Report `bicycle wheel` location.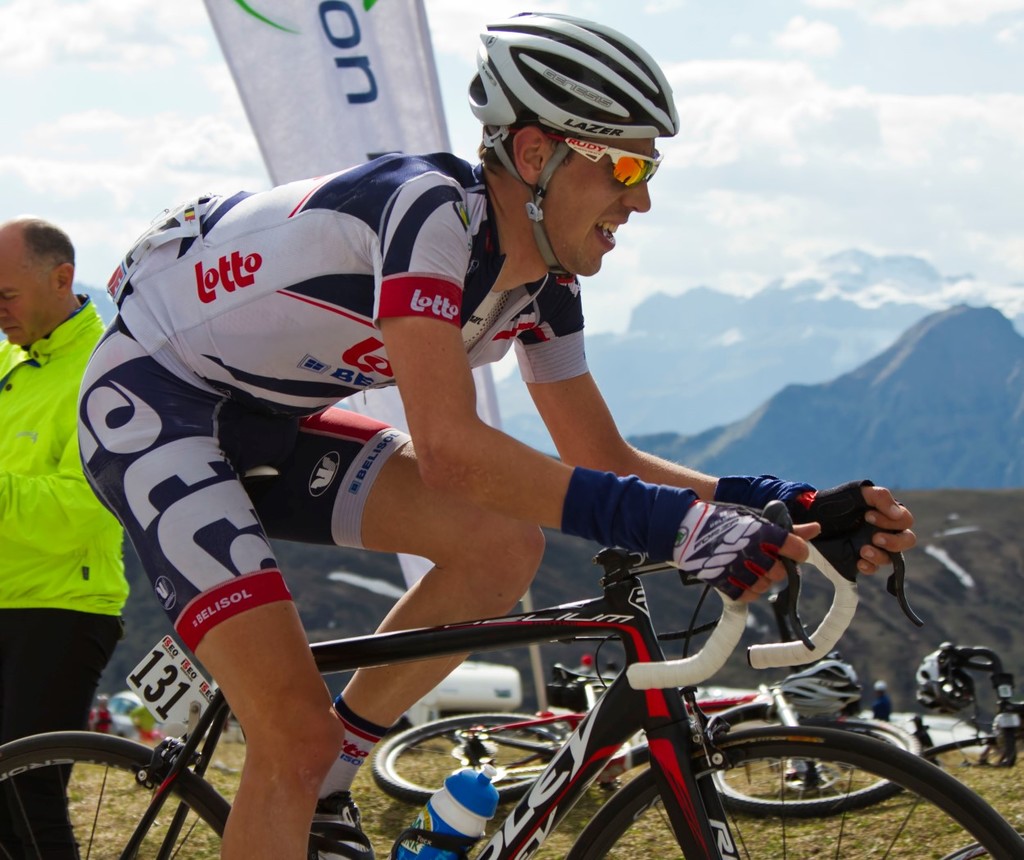
Report: [949, 833, 1023, 859].
